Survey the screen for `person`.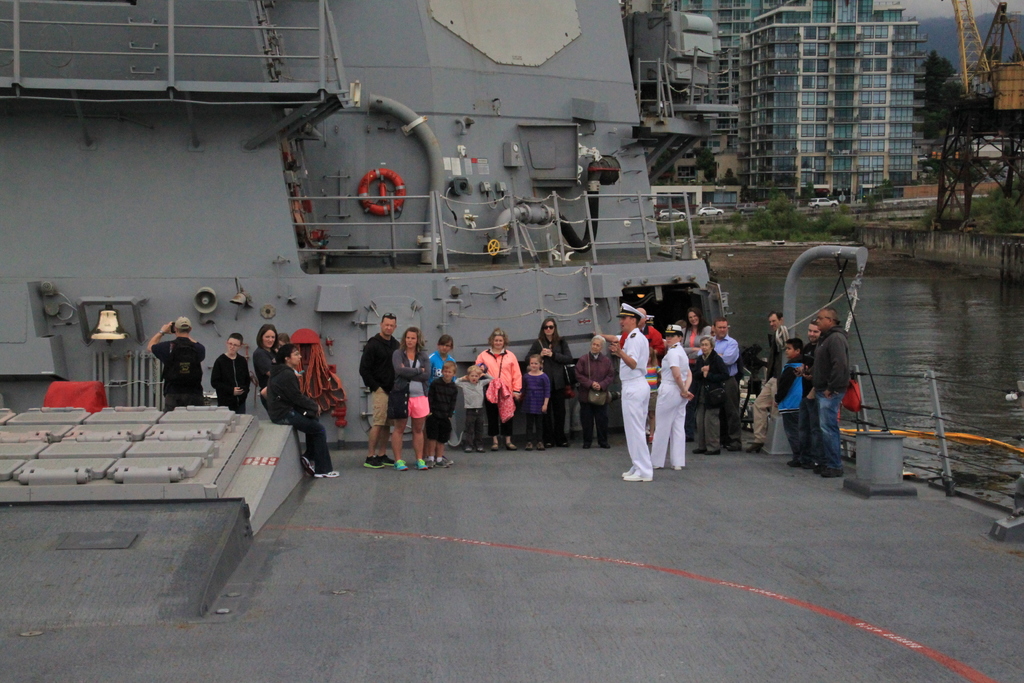
Survey found: crop(771, 340, 802, 463).
